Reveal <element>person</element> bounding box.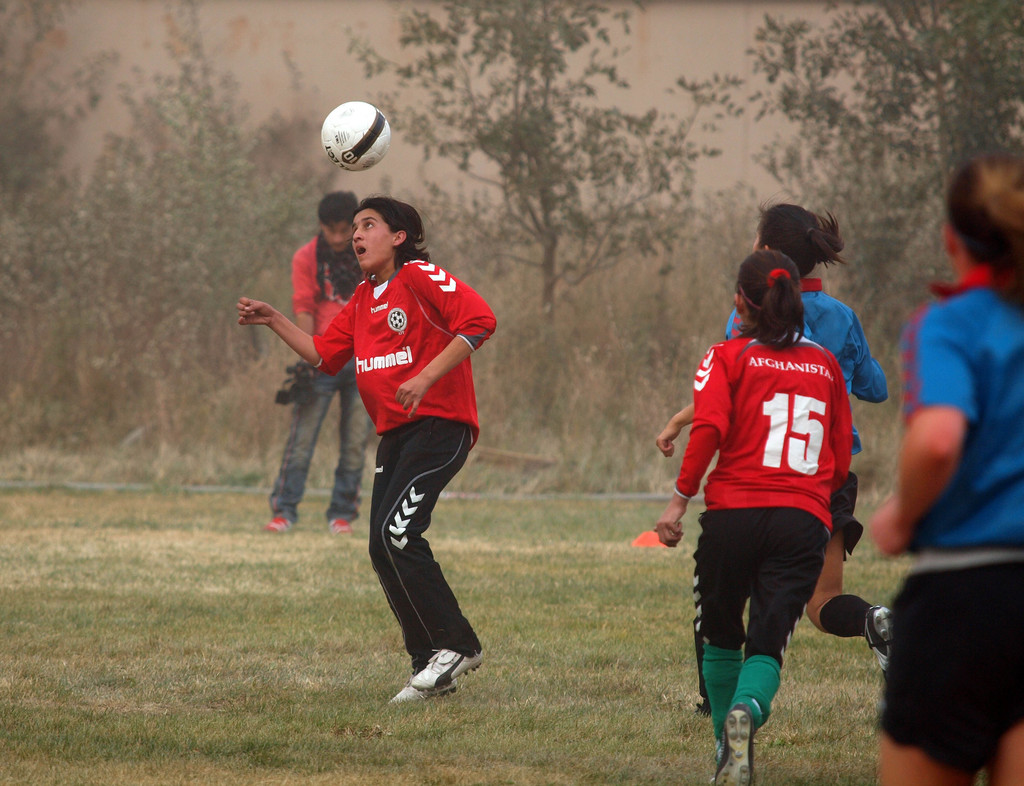
Revealed: select_region(879, 157, 1020, 785).
